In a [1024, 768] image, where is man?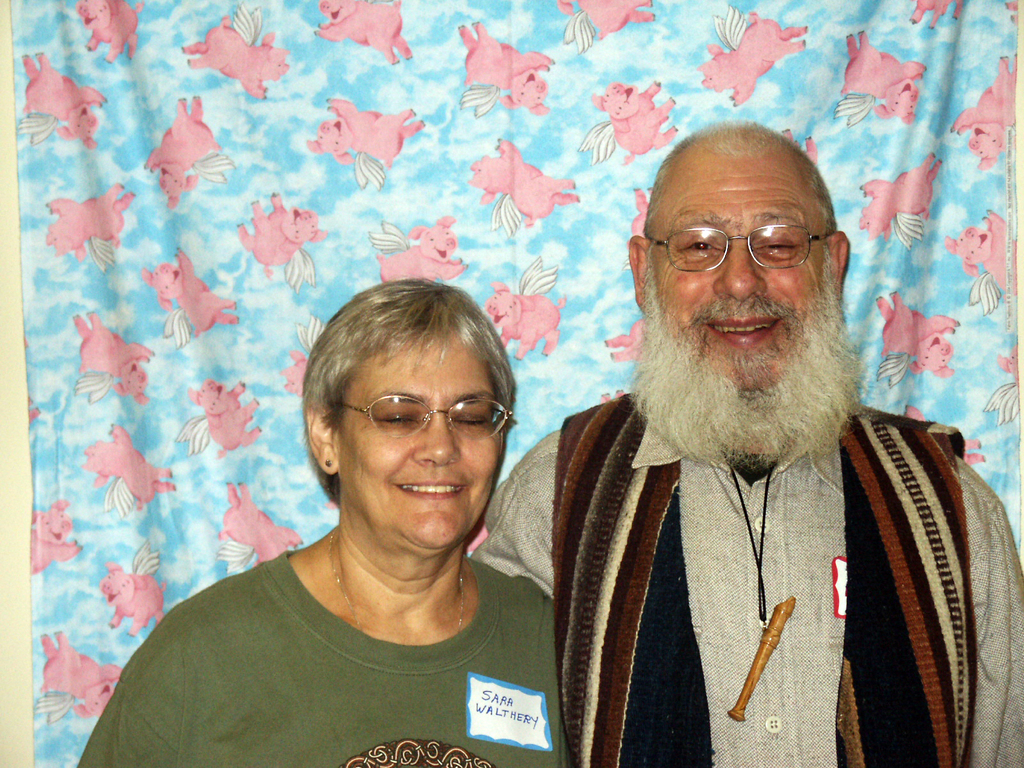
x1=456 y1=106 x2=1008 y2=751.
